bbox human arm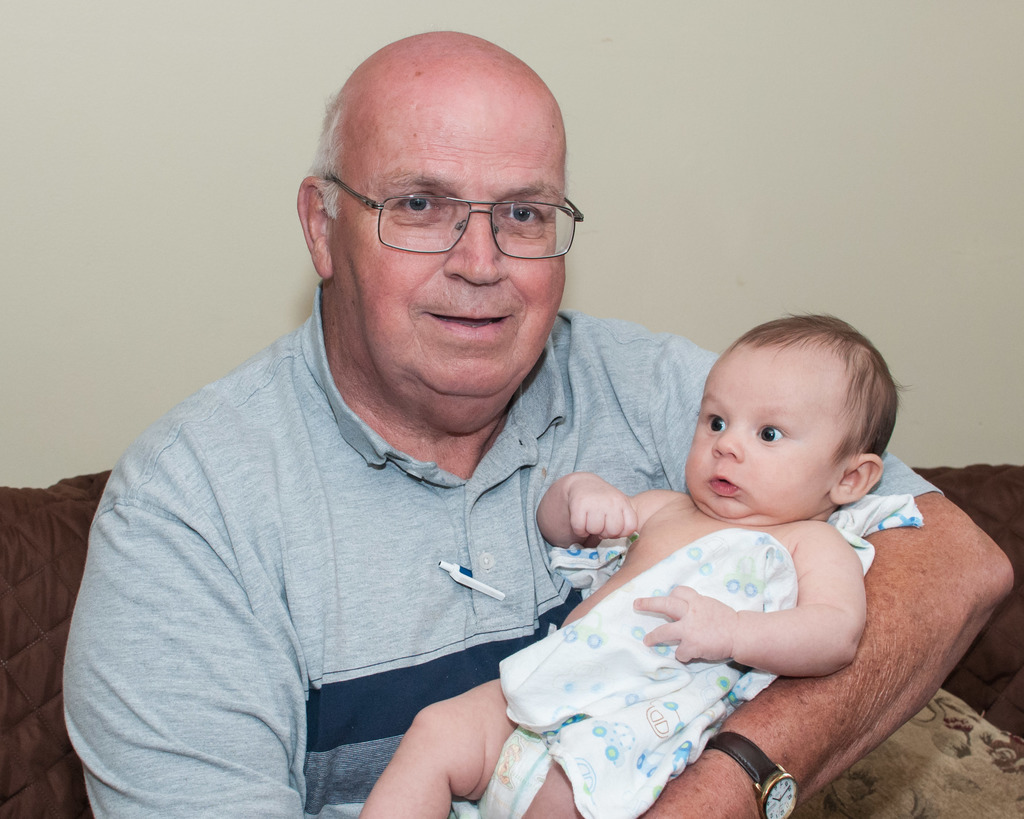
[637, 315, 1017, 818]
